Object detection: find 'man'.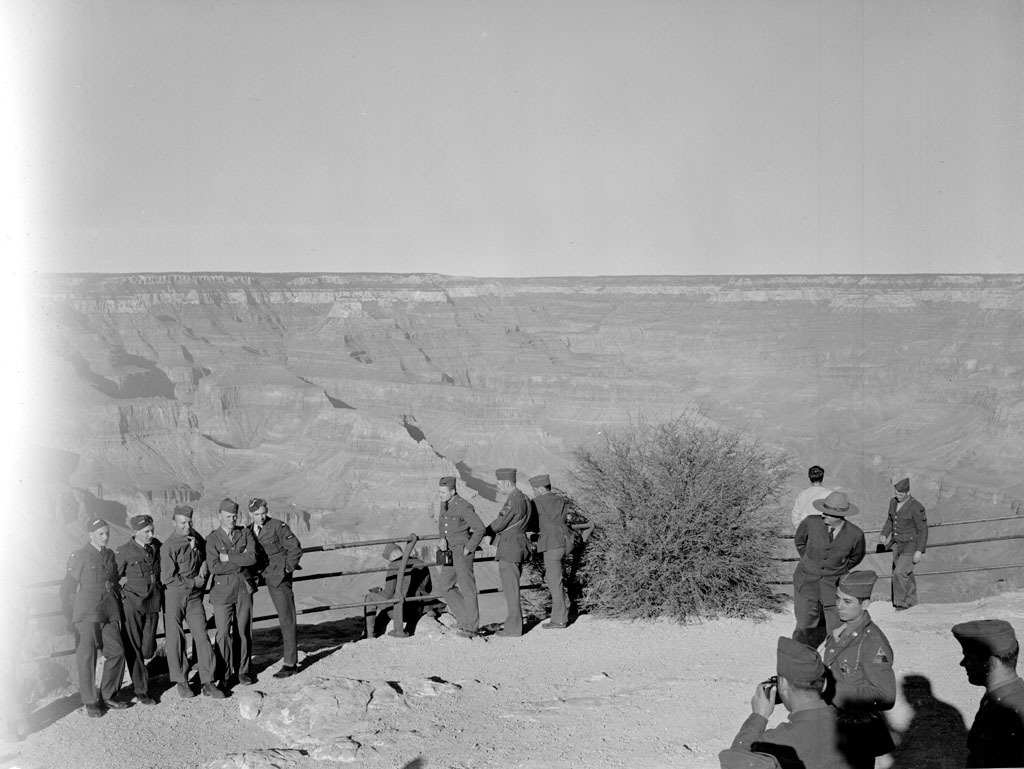
bbox=(951, 612, 1023, 768).
